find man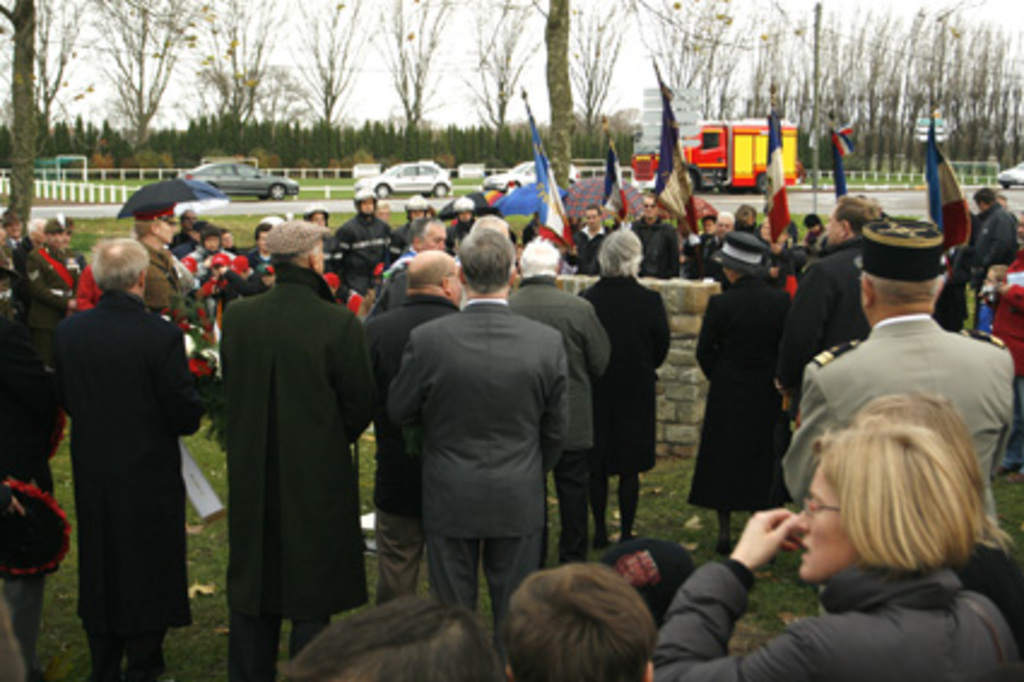
crop(781, 205, 1014, 508)
